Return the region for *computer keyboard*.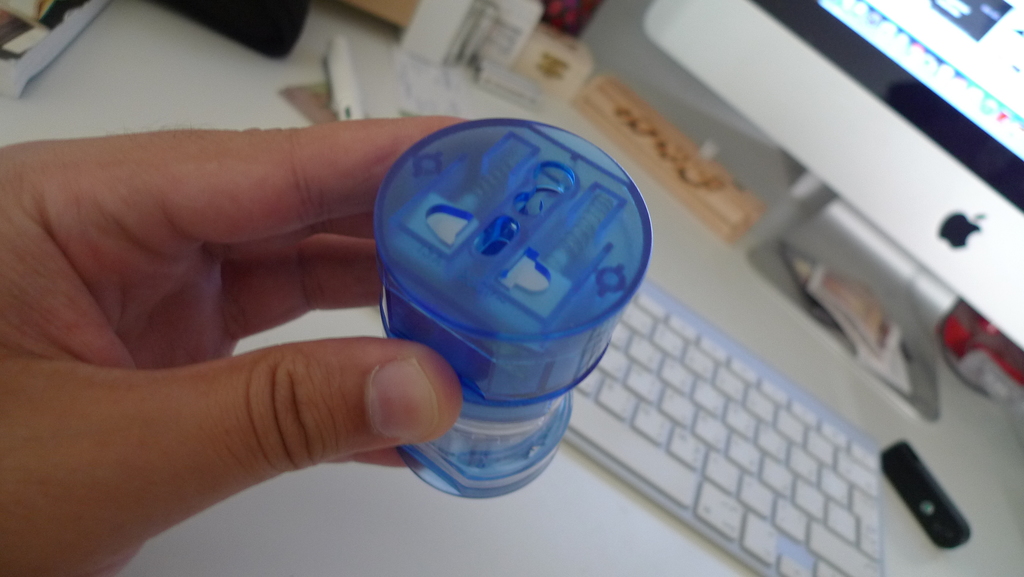
x1=570, y1=273, x2=893, y2=576.
